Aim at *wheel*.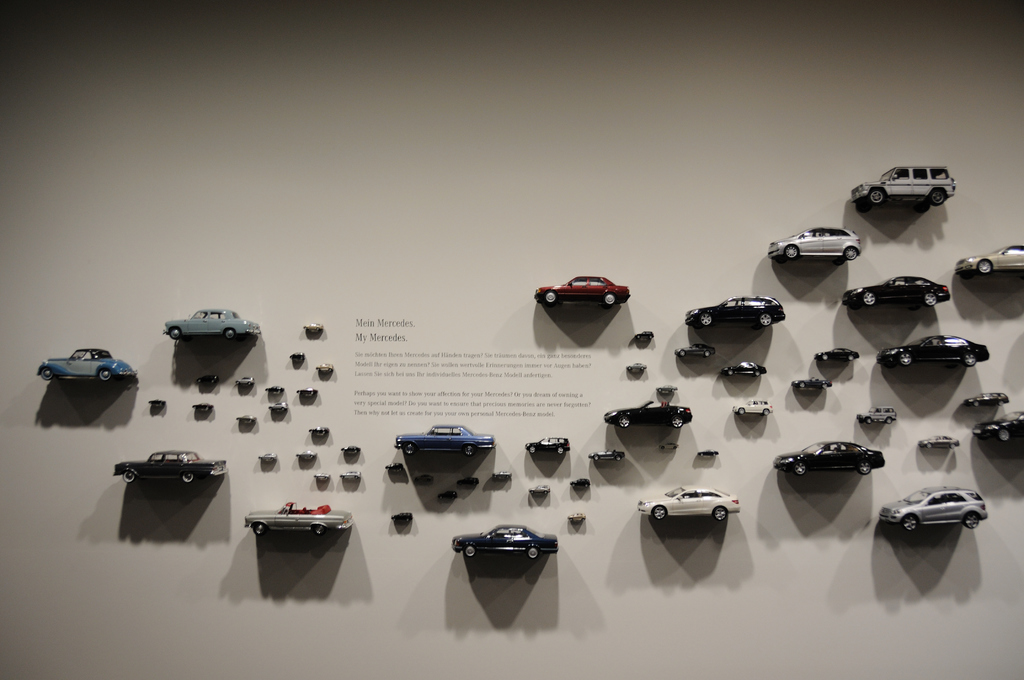
Aimed at <box>822,384,828,389</box>.
